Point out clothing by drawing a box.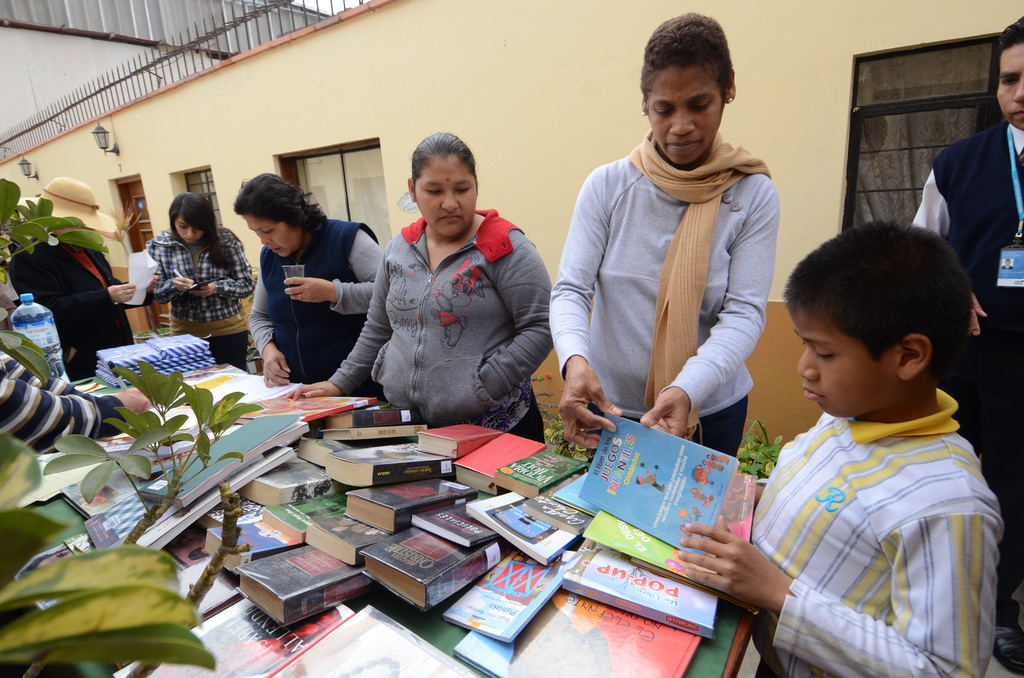
left=247, top=218, right=374, bottom=376.
